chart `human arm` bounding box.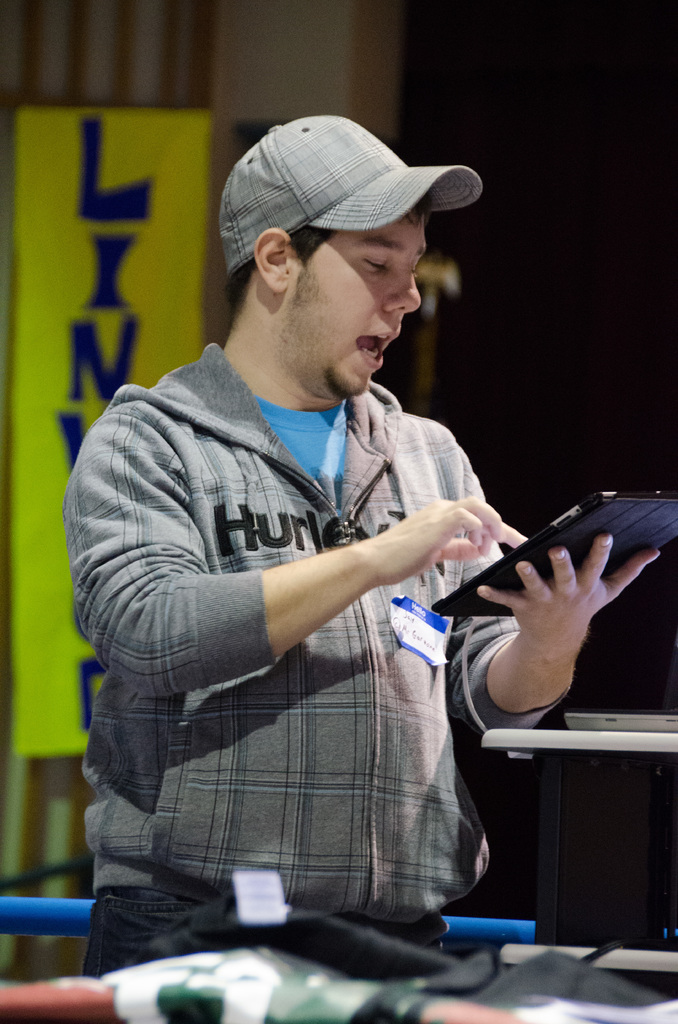
Charted: detection(421, 482, 645, 723).
